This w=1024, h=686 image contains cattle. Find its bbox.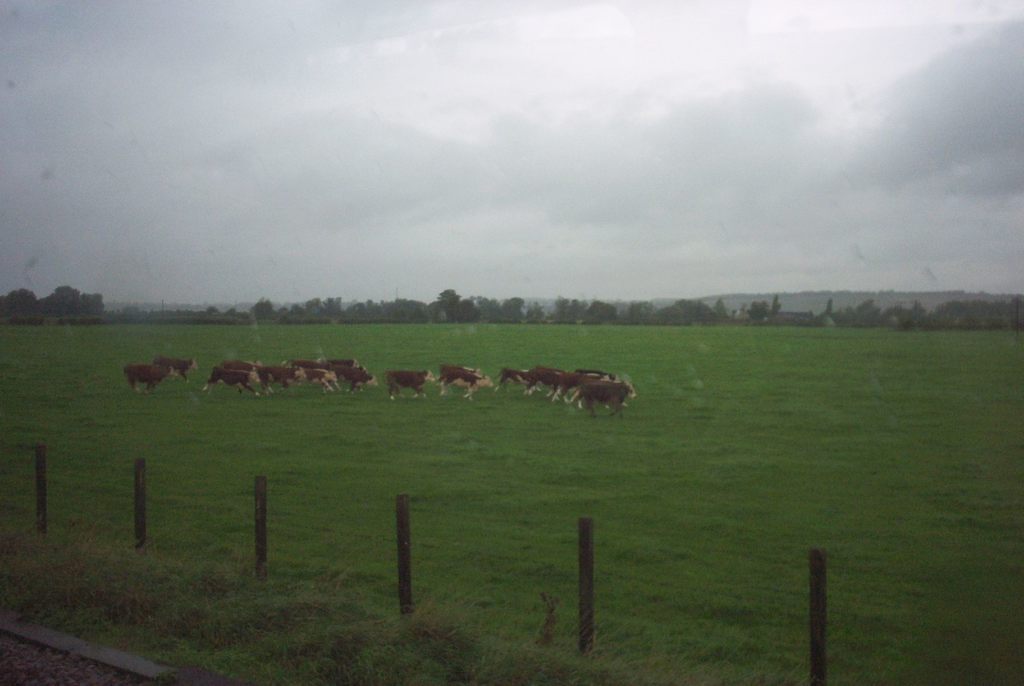
{"left": 547, "top": 371, "right": 601, "bottom": 402}.
